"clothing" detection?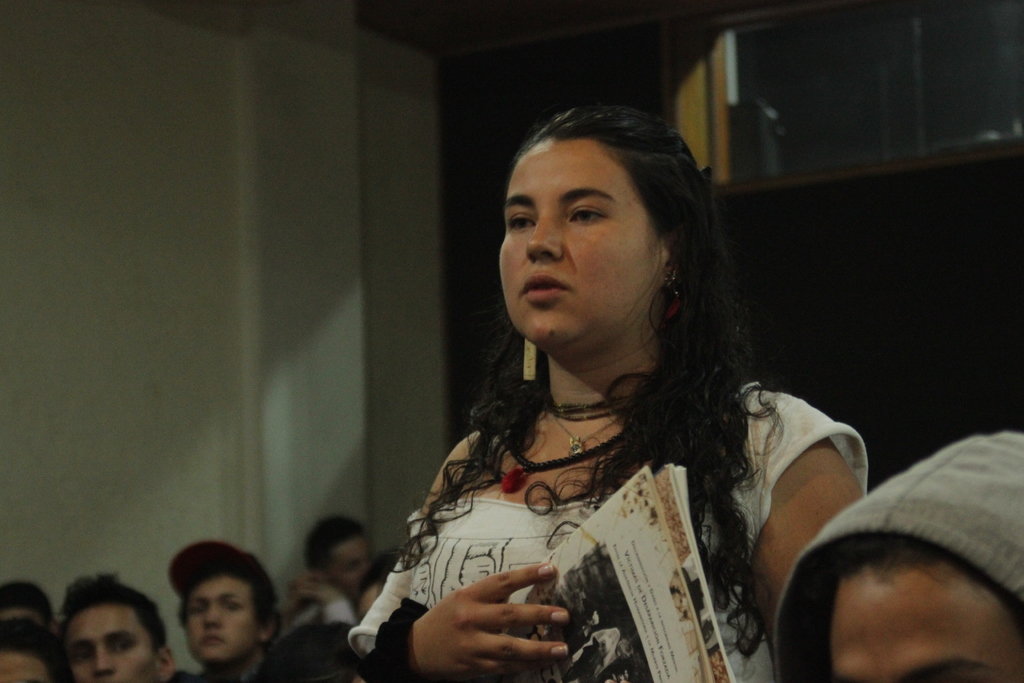
(273,595,356,673)
